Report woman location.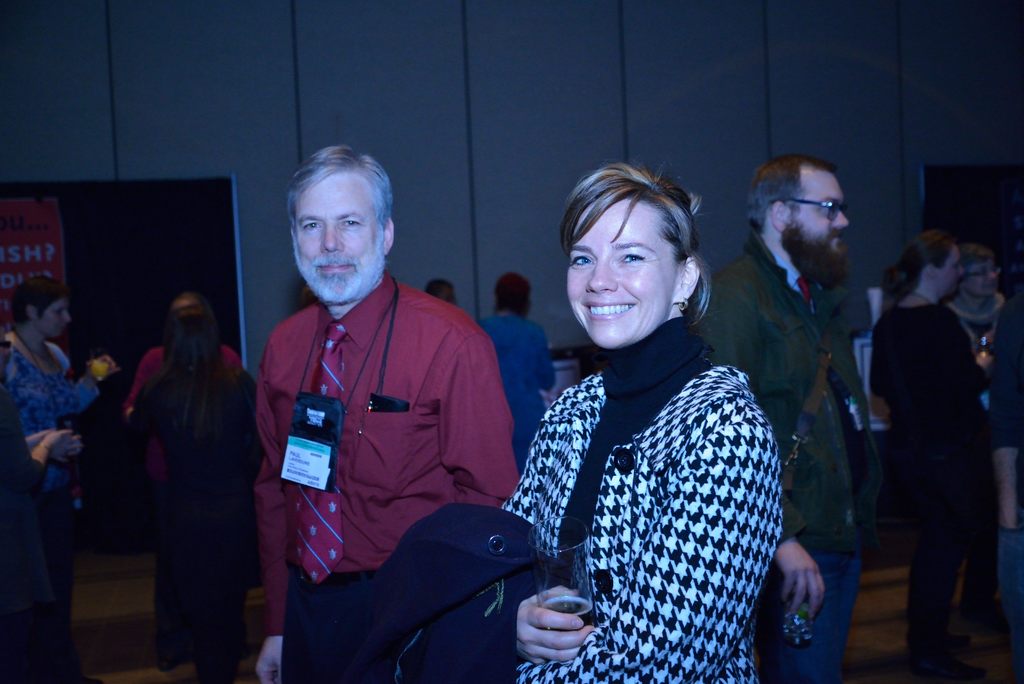
Report: [124,301,258,683].
